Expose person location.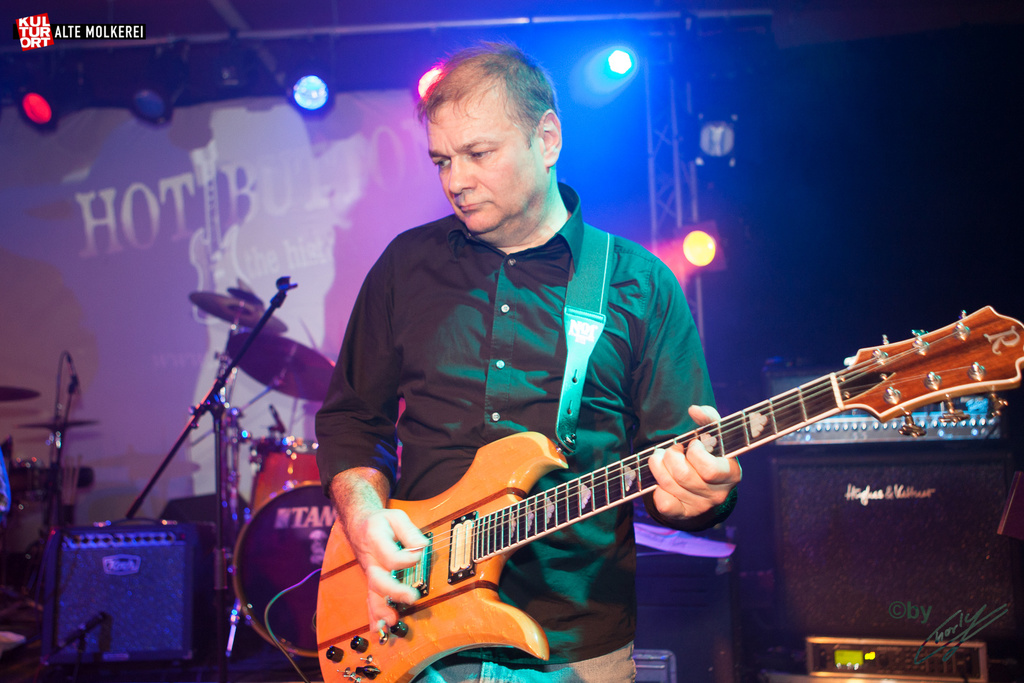
Exposed at (left=227, top=75, right=796, bottom=658).
